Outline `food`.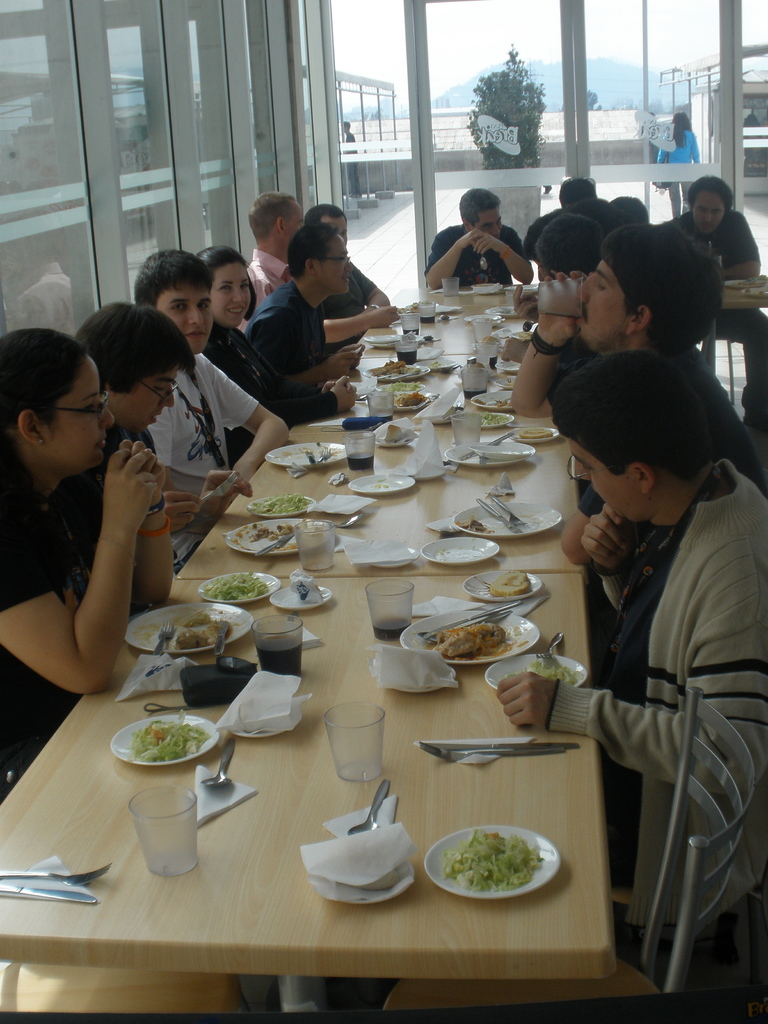
Outline: region(251, 493, 312, 516).
